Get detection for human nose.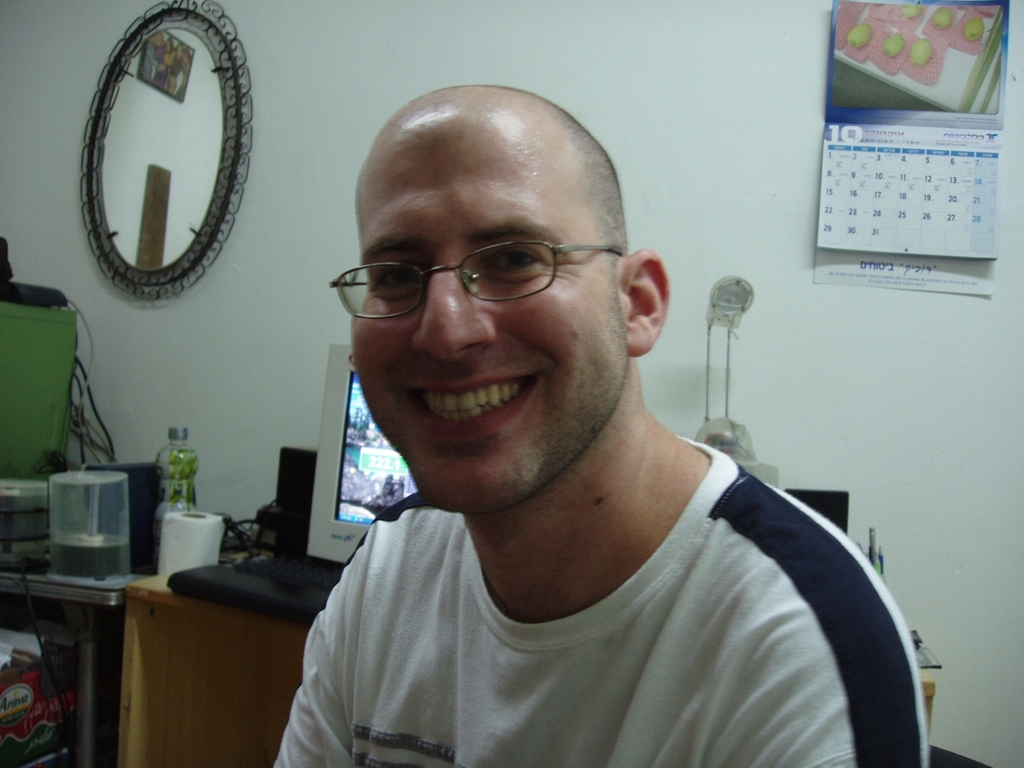
Detection: [412,250,496,362].
